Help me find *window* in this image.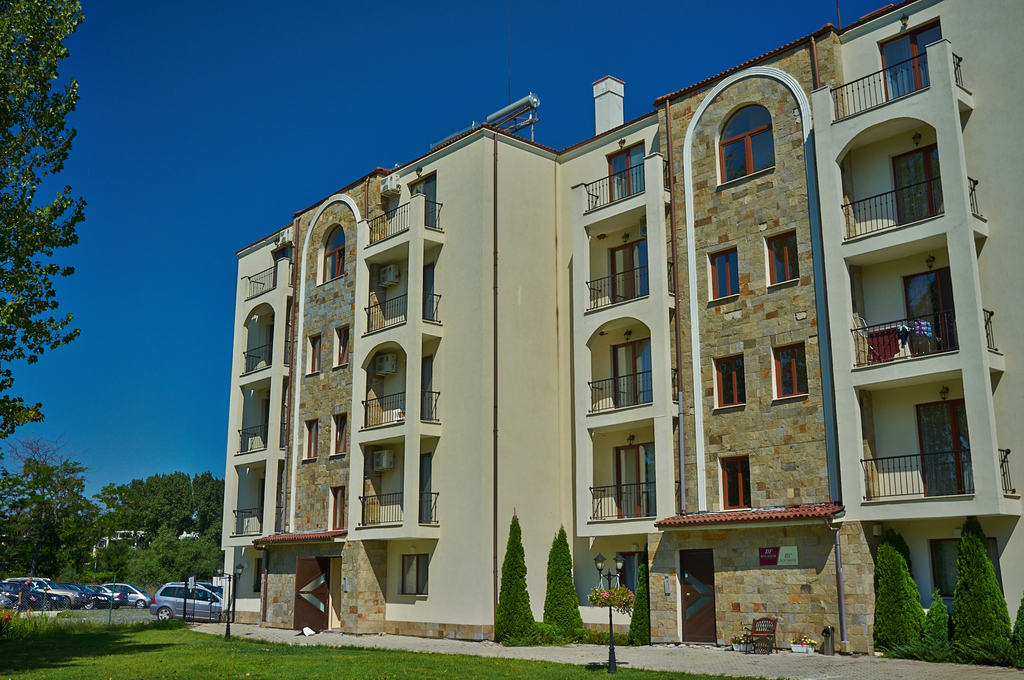
Found it: region(616, 444, 651, 511).
